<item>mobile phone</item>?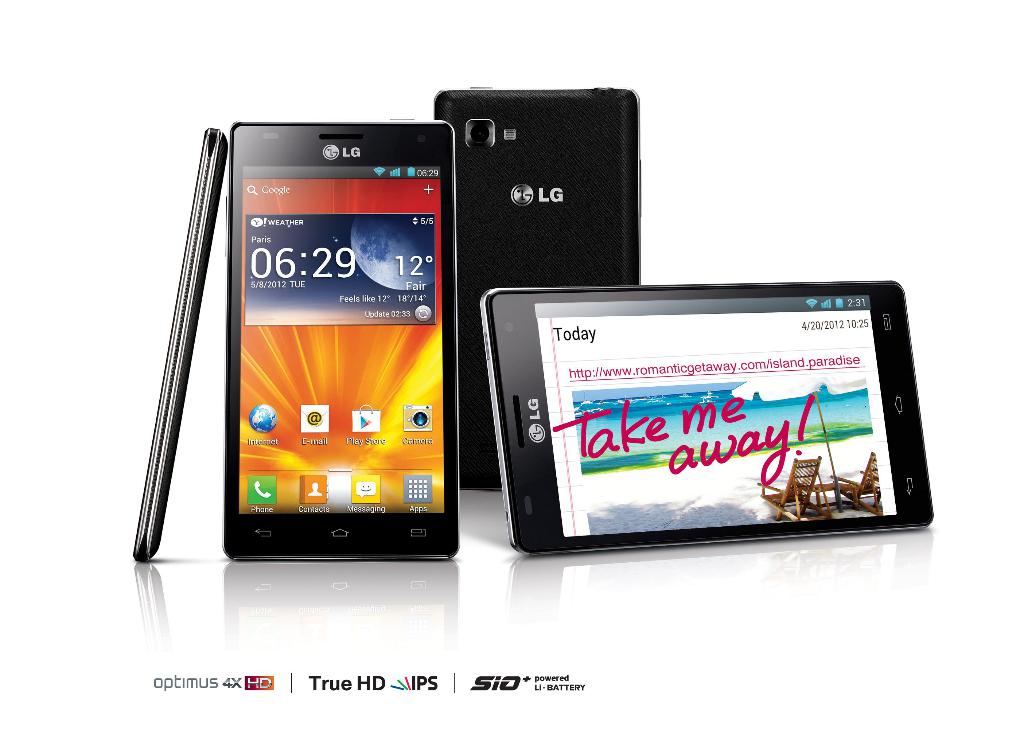
225, 119, 461, 560
